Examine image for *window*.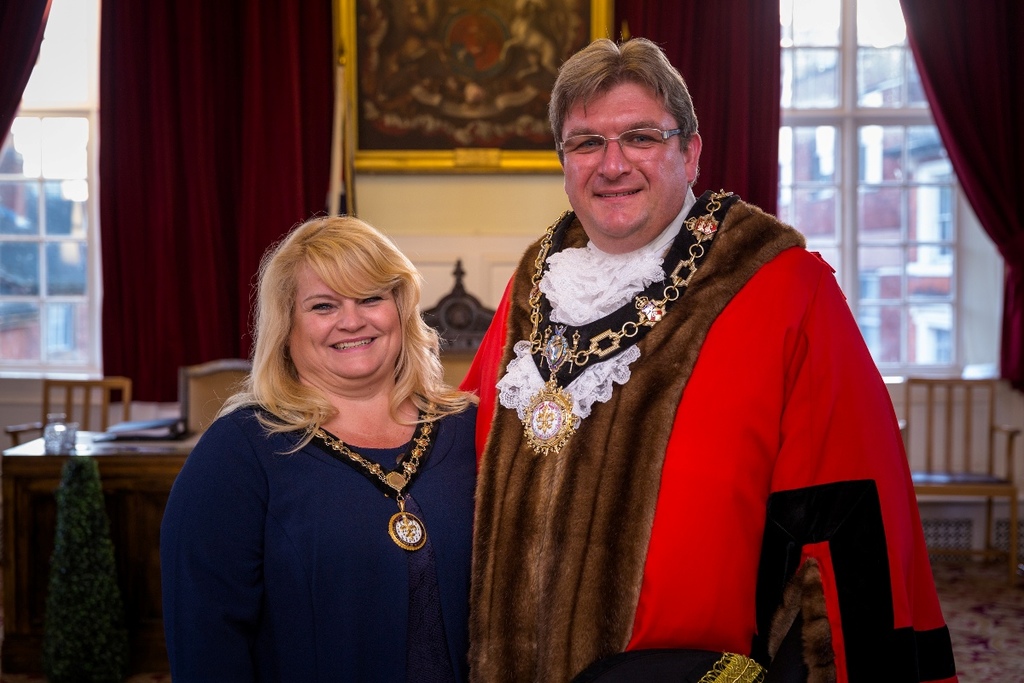
Examination result: 18:124:113:379.
